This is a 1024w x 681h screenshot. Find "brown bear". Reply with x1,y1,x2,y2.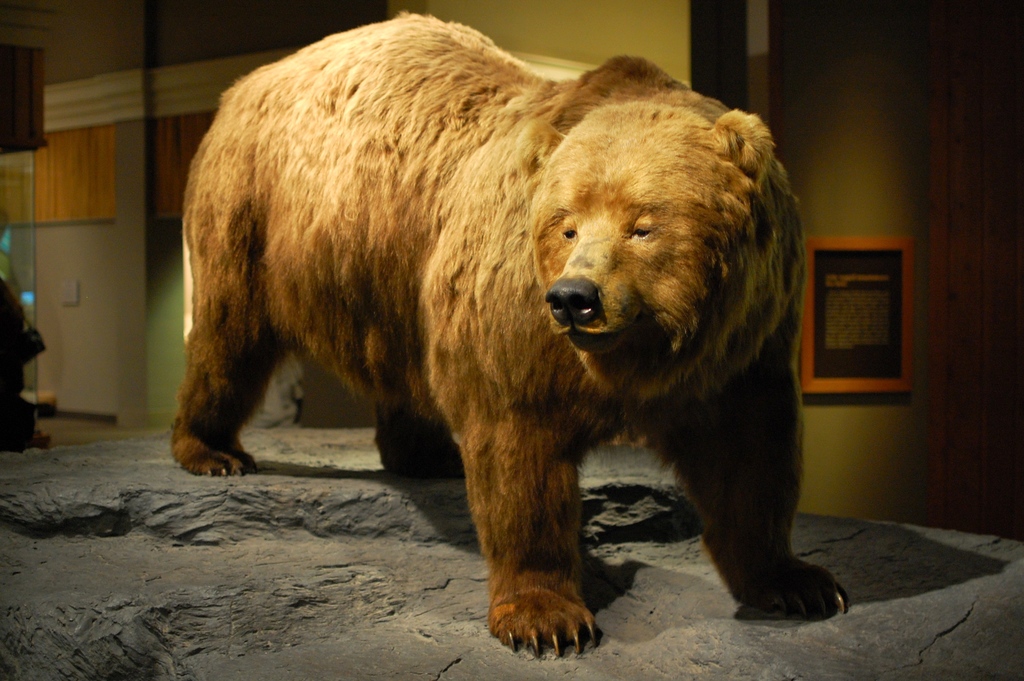
166,9,851,660.
